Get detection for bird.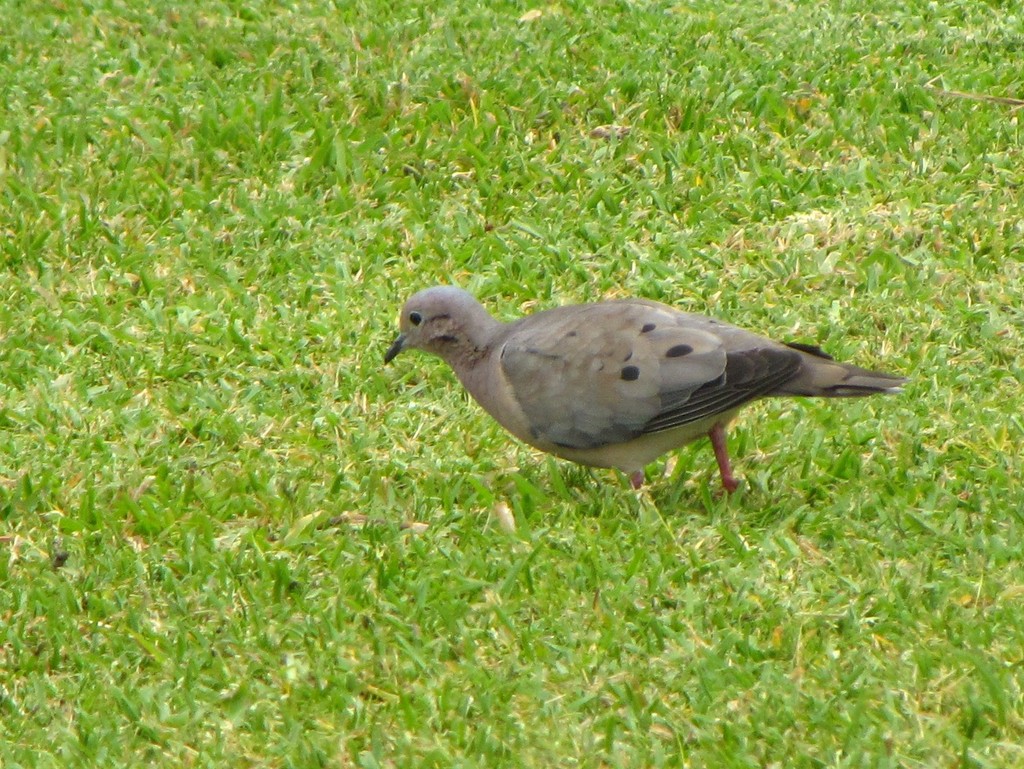
Detection: select_region(380, 277, 902, 508).
